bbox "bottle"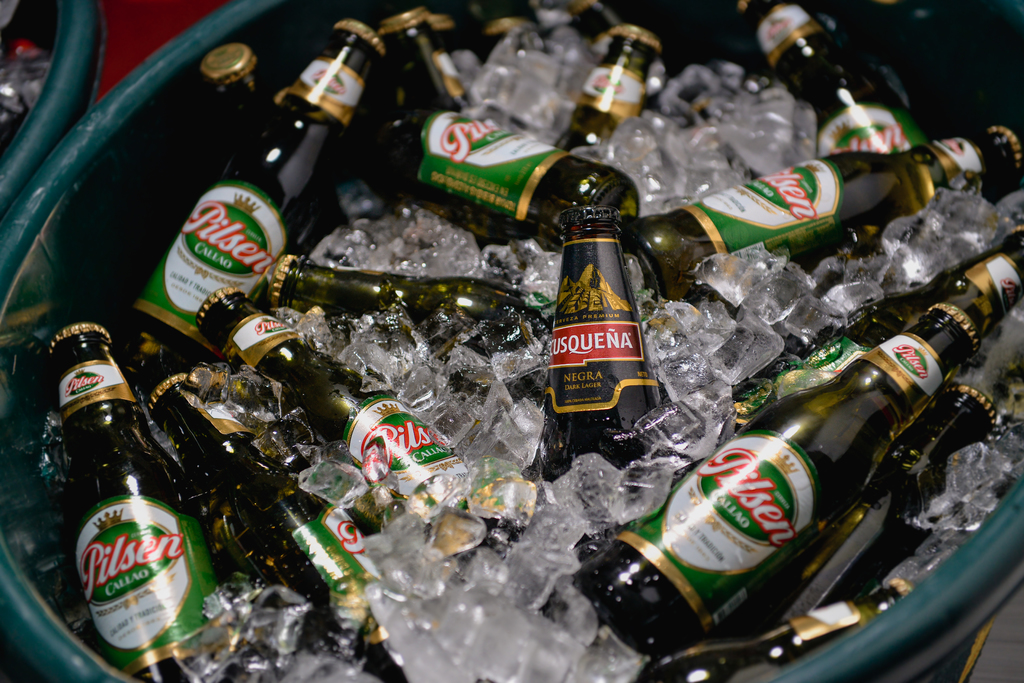
{"x1": 260, "y1": 248, "x2": 547, "y2": 406}
